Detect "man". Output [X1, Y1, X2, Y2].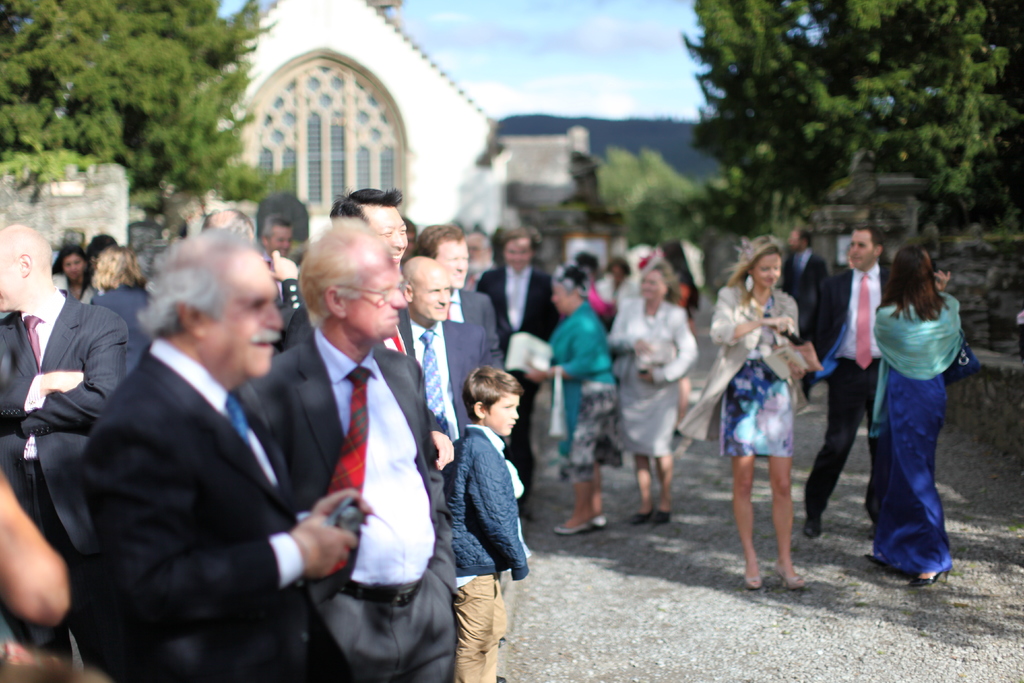
[257, 215, 303, 304].
